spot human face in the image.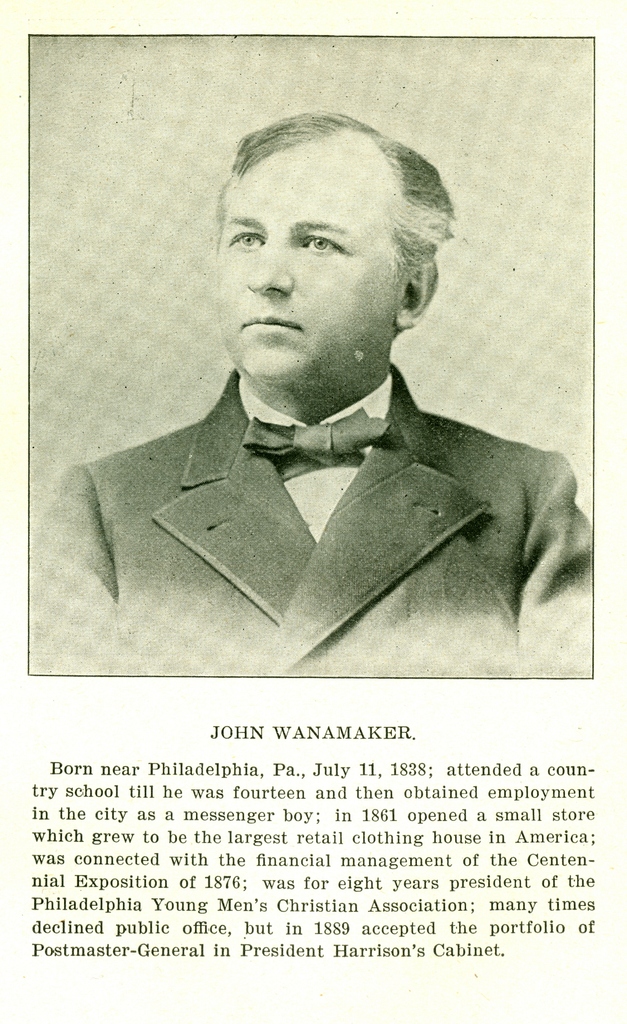
human face found at <bbox>215, 133, 429, 388</bbox>.
